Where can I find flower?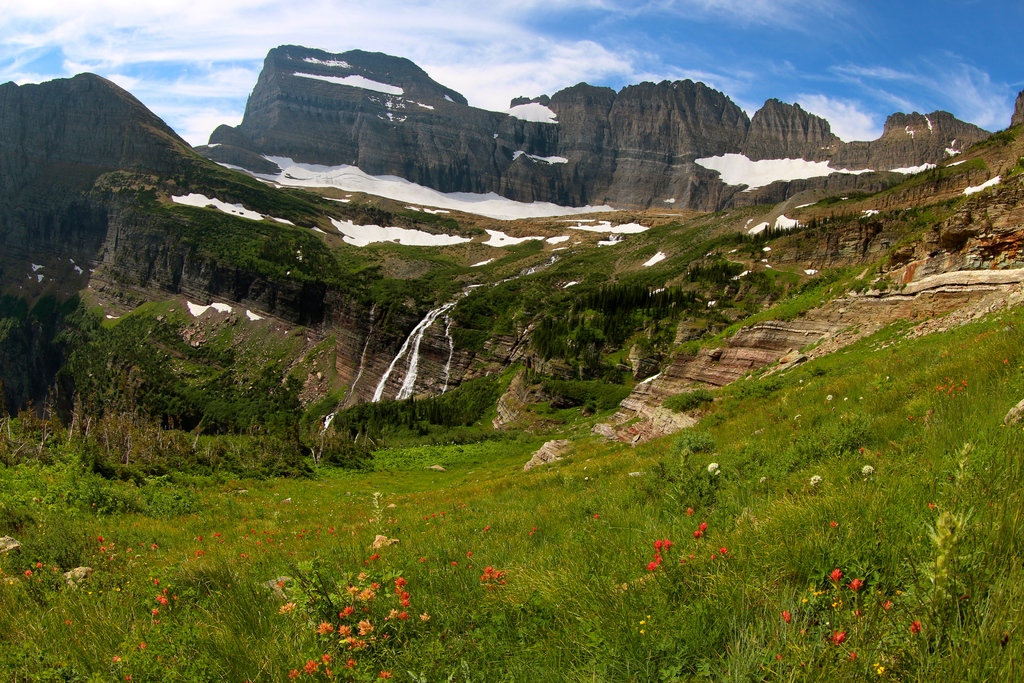
You can find it at [x1=487, y1=572, x2=495, y2=584].
